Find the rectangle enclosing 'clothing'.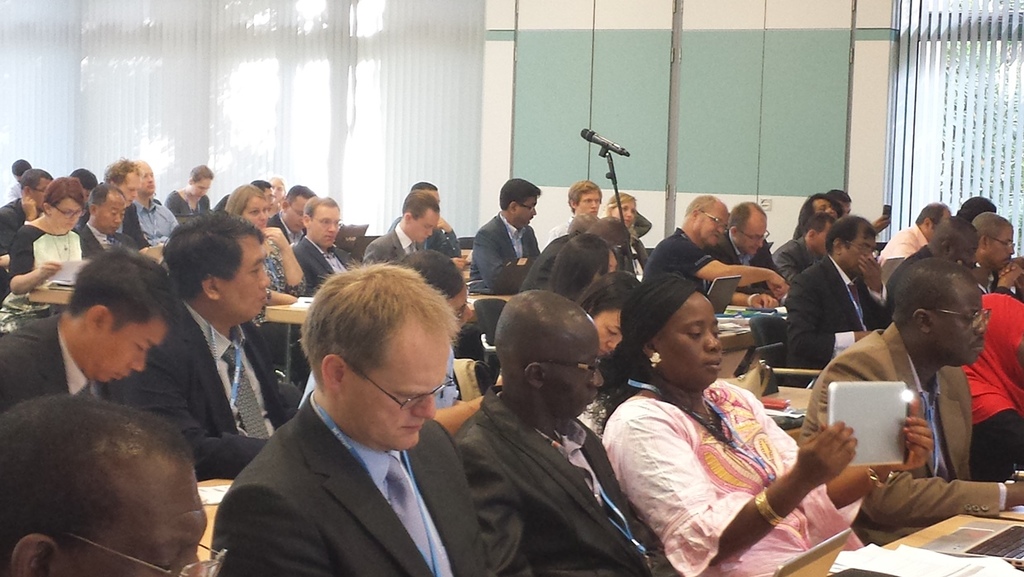
<box>882,220,932,269</box>.
